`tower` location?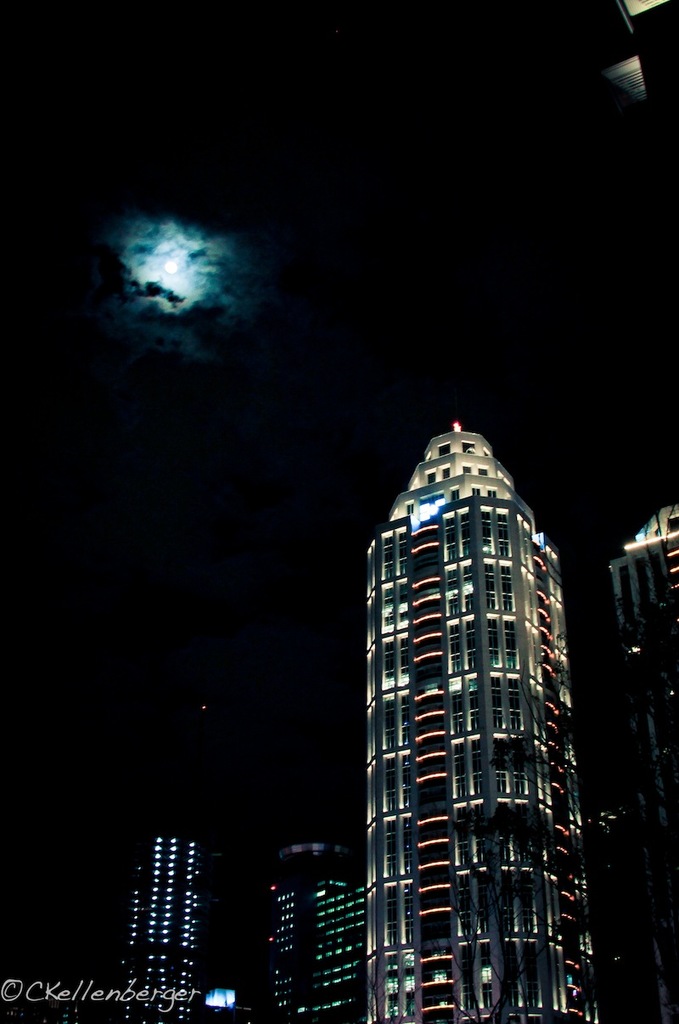
139 789 199 1021
